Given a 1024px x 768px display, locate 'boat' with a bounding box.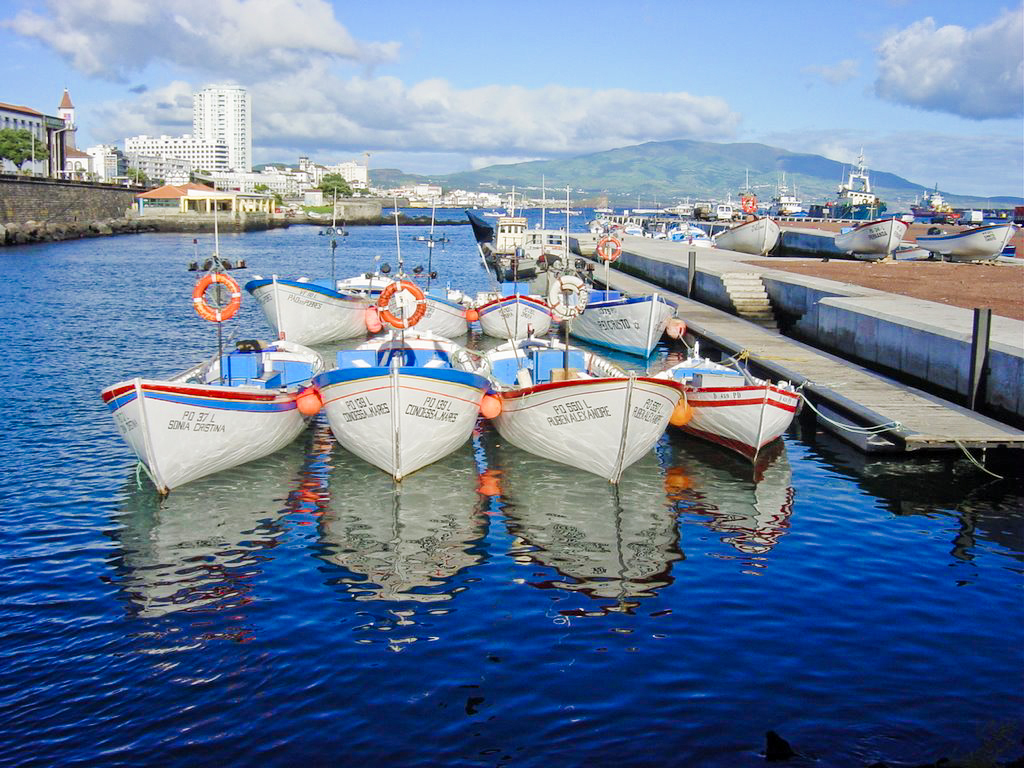
Located: rect(552, 227, 681, 374).
